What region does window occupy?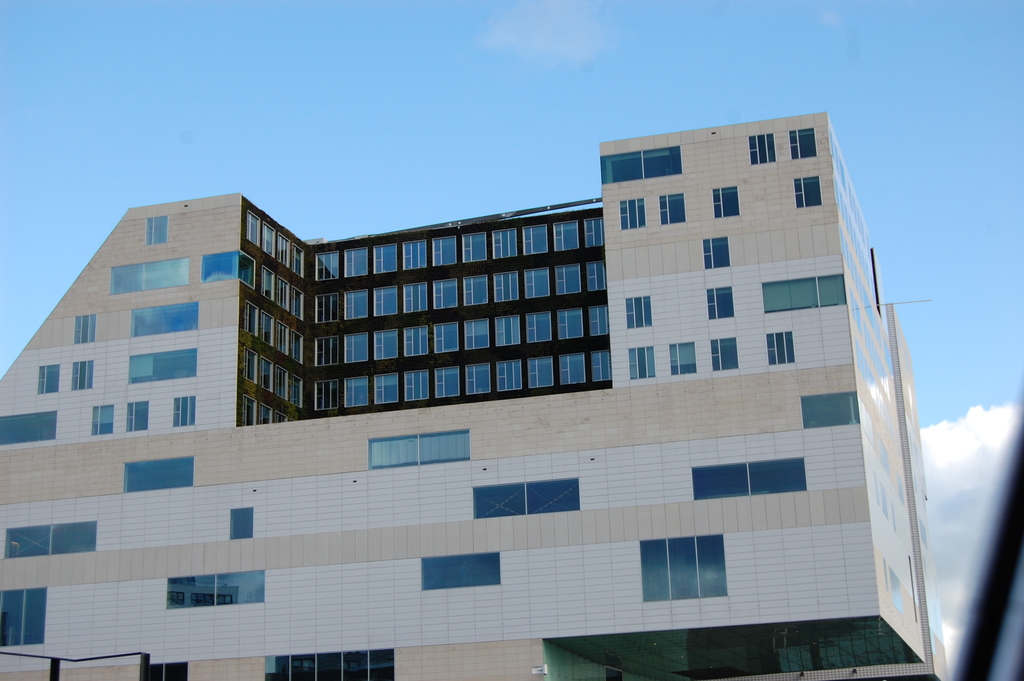
{"left": 374, "top": 243, "right": 396, "bottom": 274}.
